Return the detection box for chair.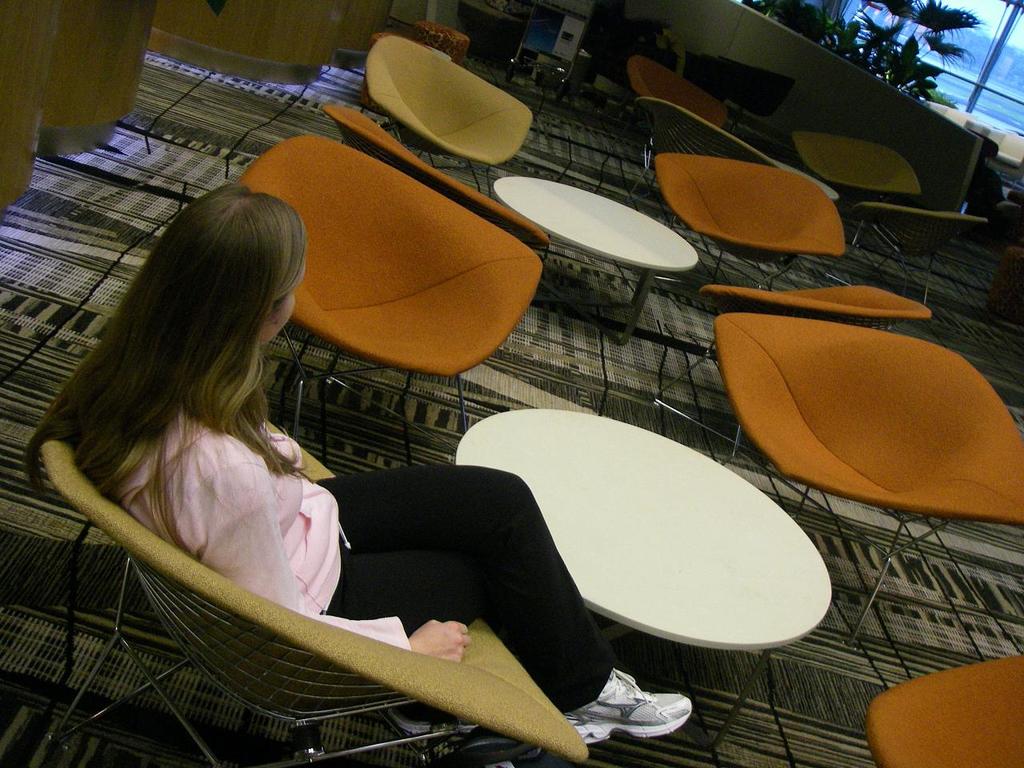
box(858, 650, 1023, 767).
